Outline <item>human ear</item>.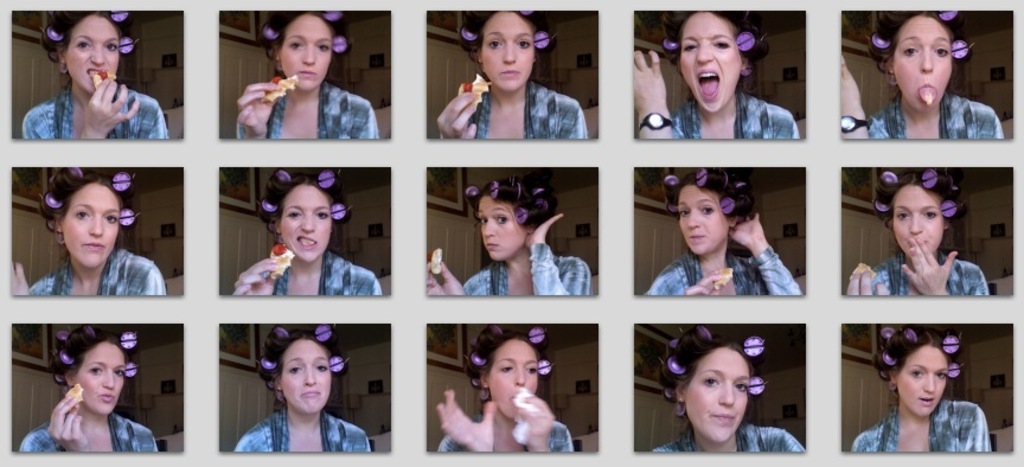
Outline: 56:44:66:65.
